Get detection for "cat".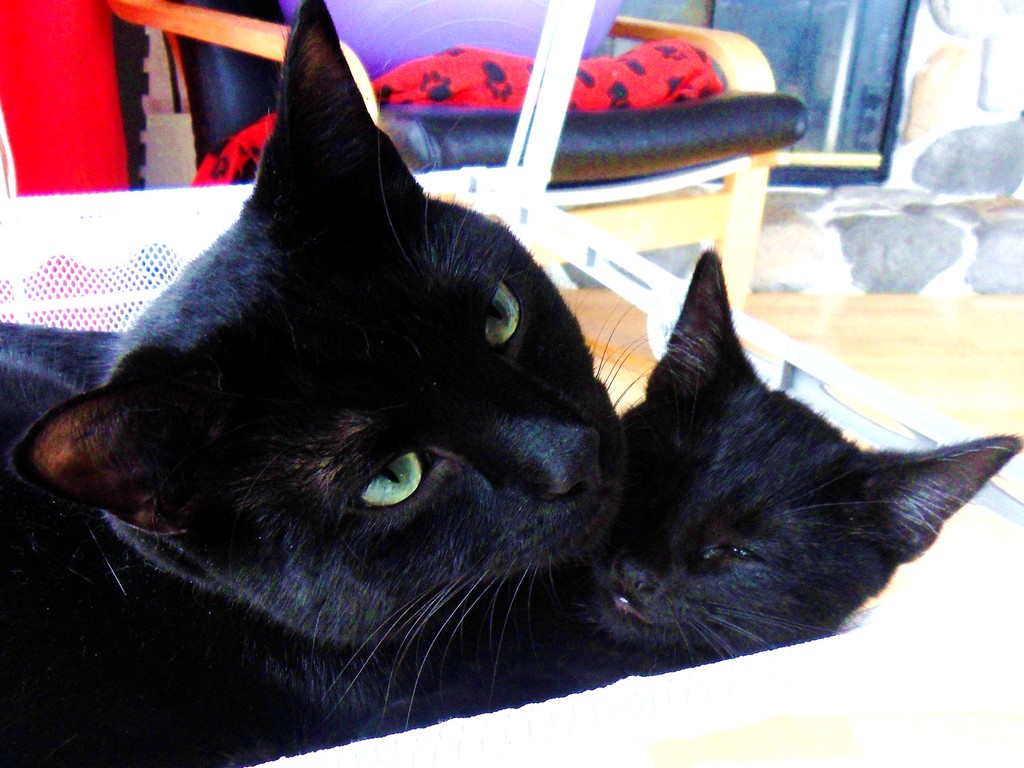
Detection: locate(1, 0, 624, 767).
